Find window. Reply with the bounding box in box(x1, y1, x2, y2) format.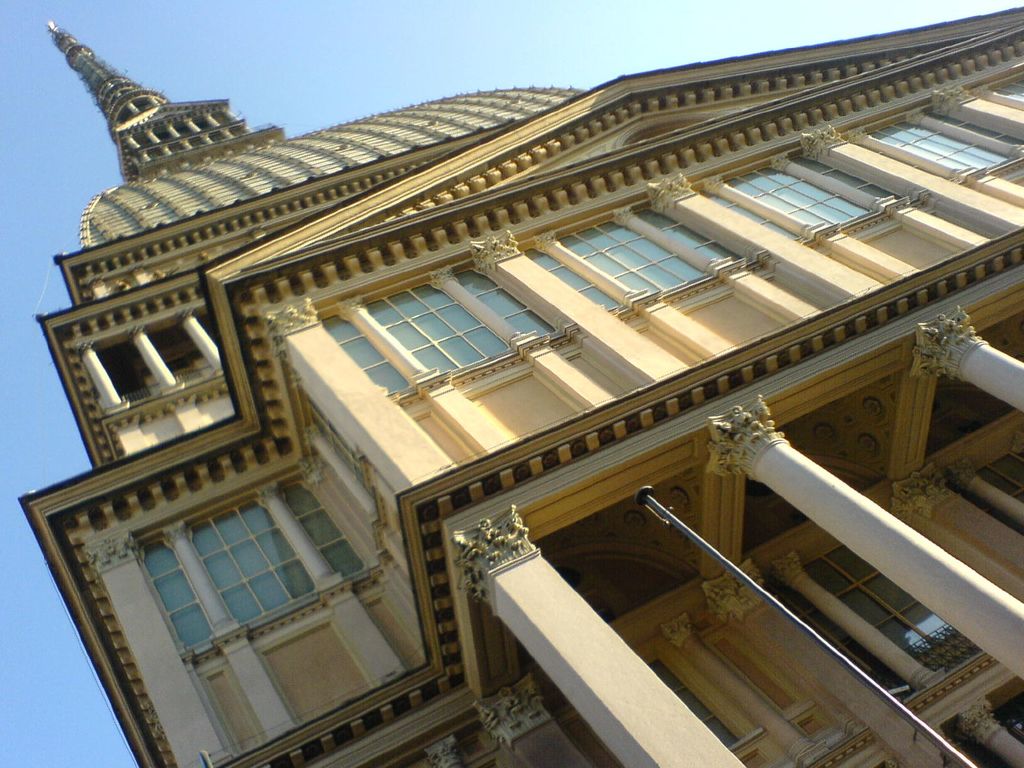
box(644, 659, 742, 742).
